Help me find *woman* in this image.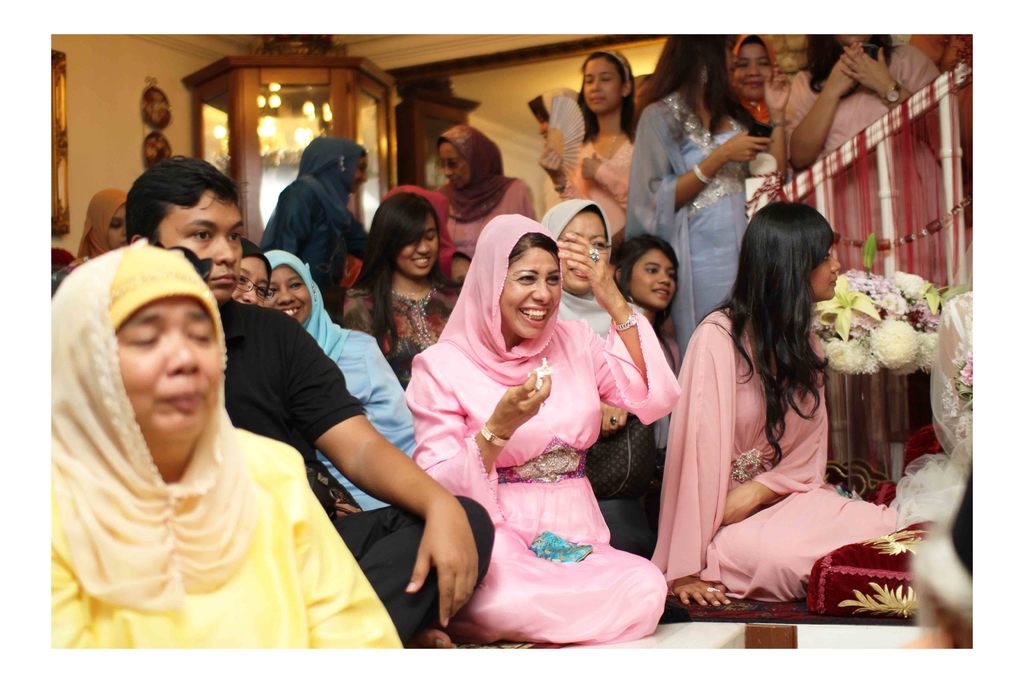
Found it: [776,26,948,475].
